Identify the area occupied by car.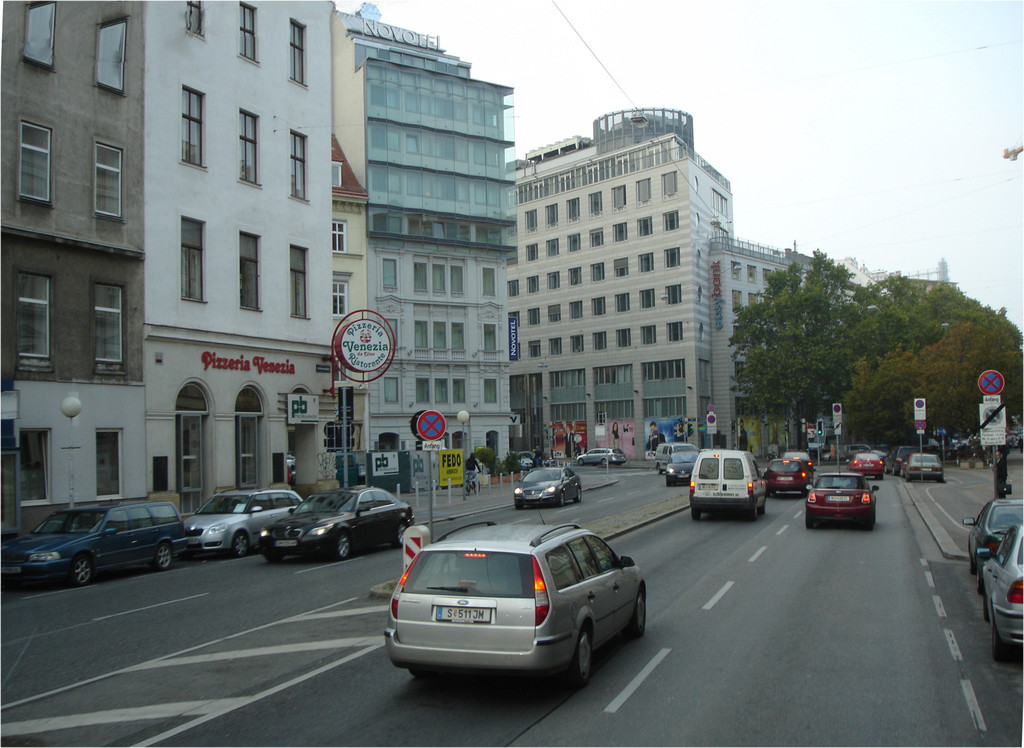
Area: <bbox>899, 451, 945, 482</bbox>.
